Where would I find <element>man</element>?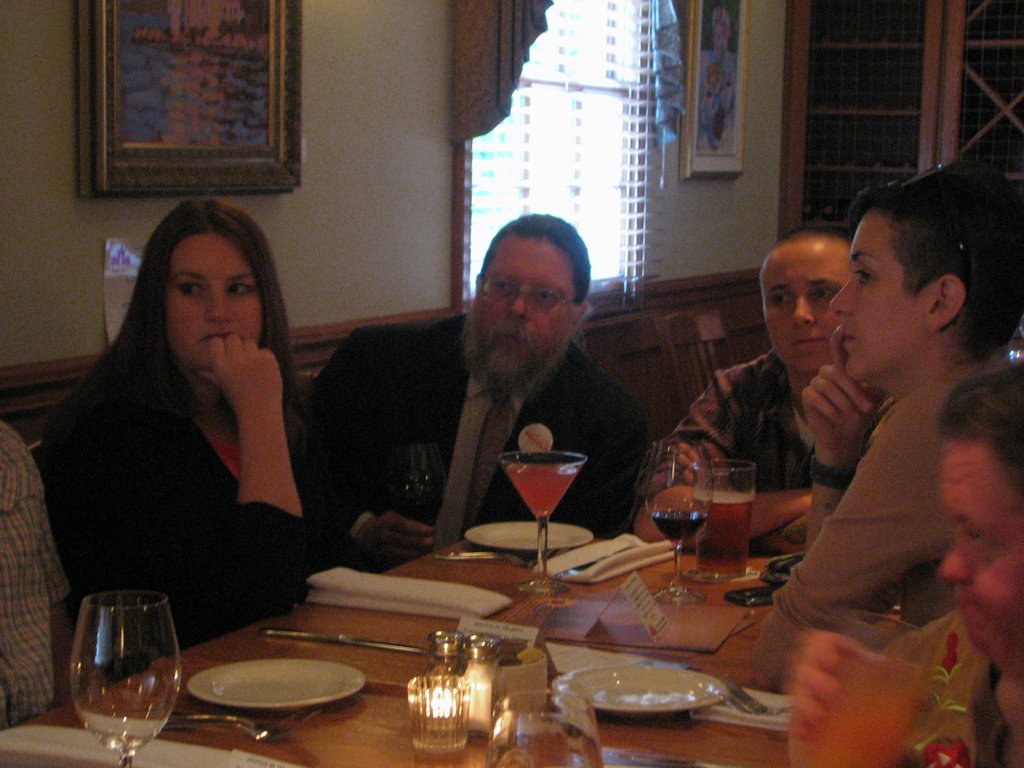
At bbox=(303, 209, 652, 568).
